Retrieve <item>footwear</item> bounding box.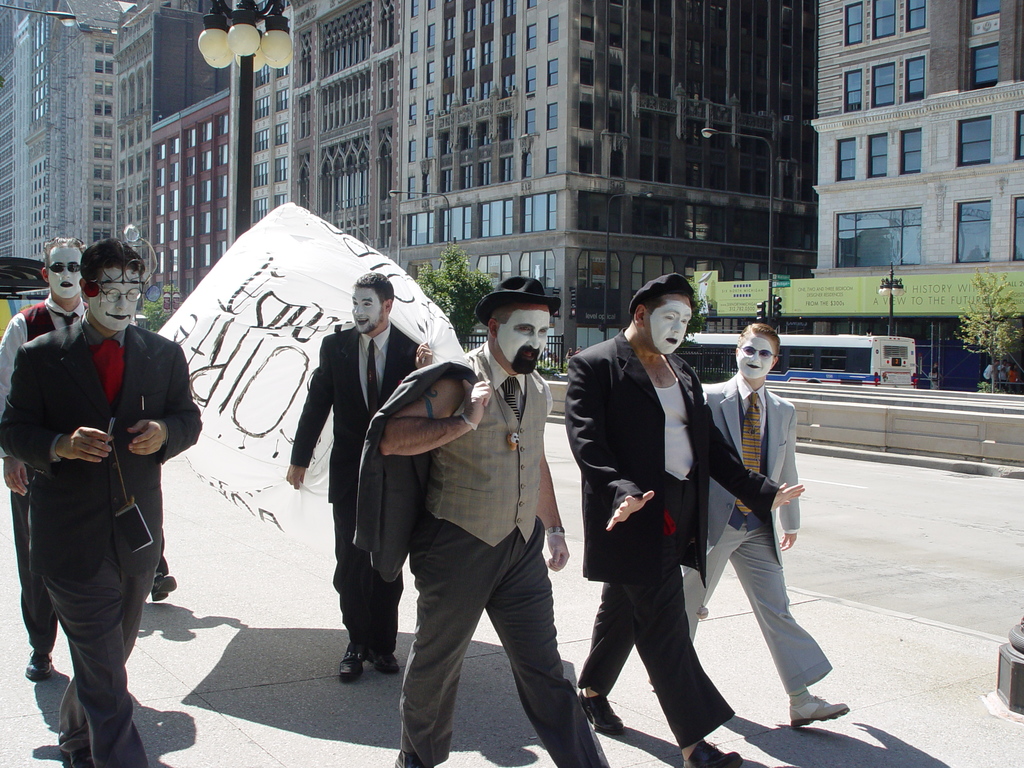
Bounding box: <box>568,690,627,739</box>.
